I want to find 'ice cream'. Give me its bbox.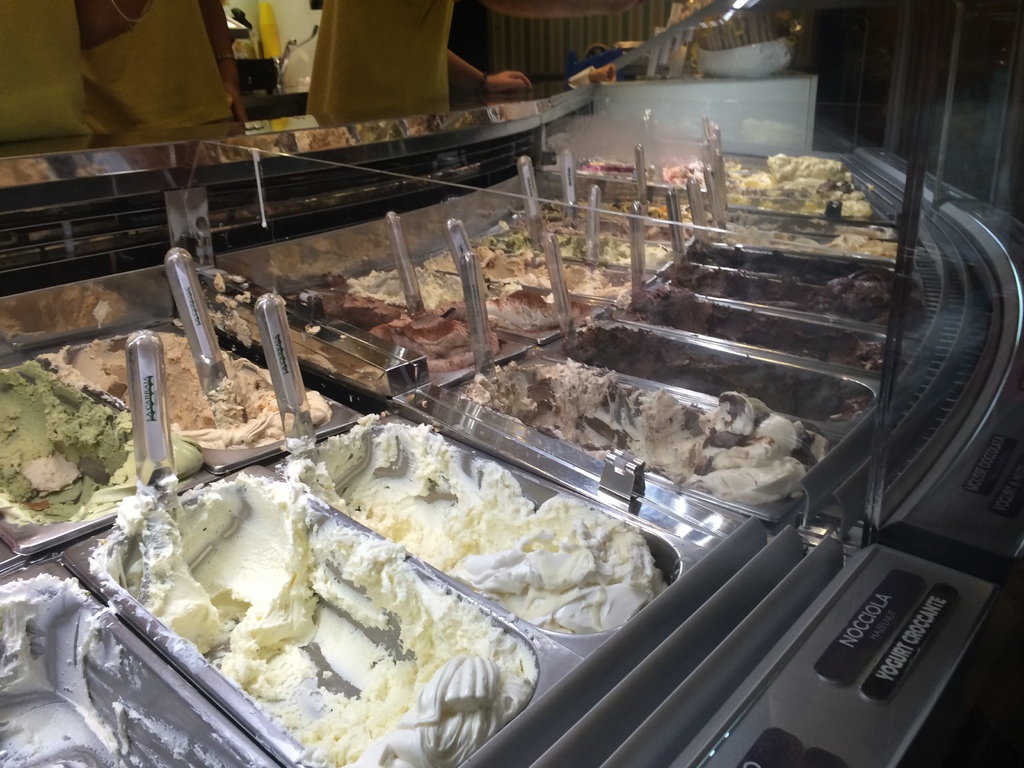
rect(0, 362, 203, 529).
